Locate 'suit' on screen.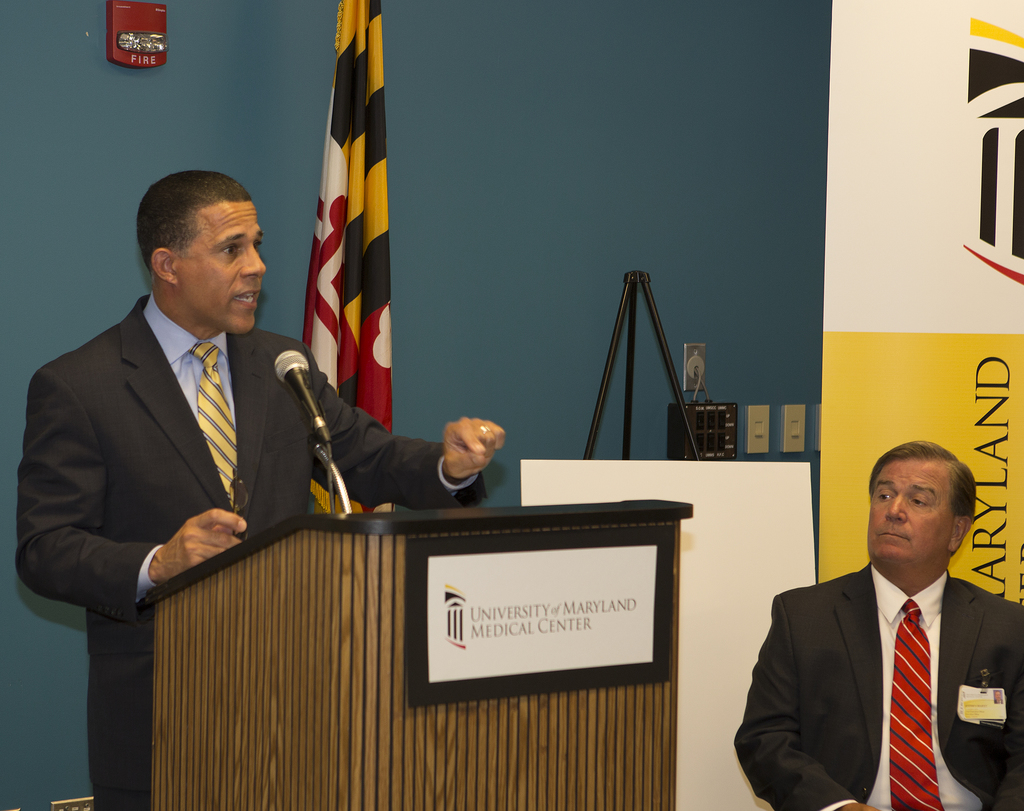
On screen at 732 541 1019 810.
